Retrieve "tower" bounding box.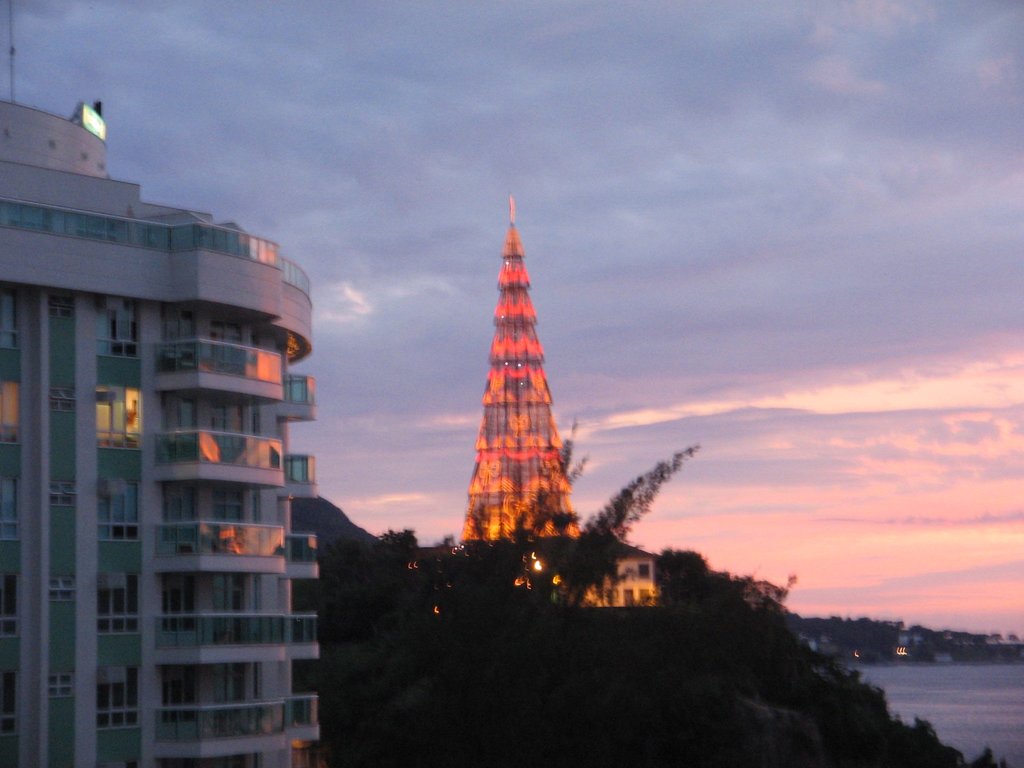
Bounding box: <region>3, 4, 315, 767</region>.
